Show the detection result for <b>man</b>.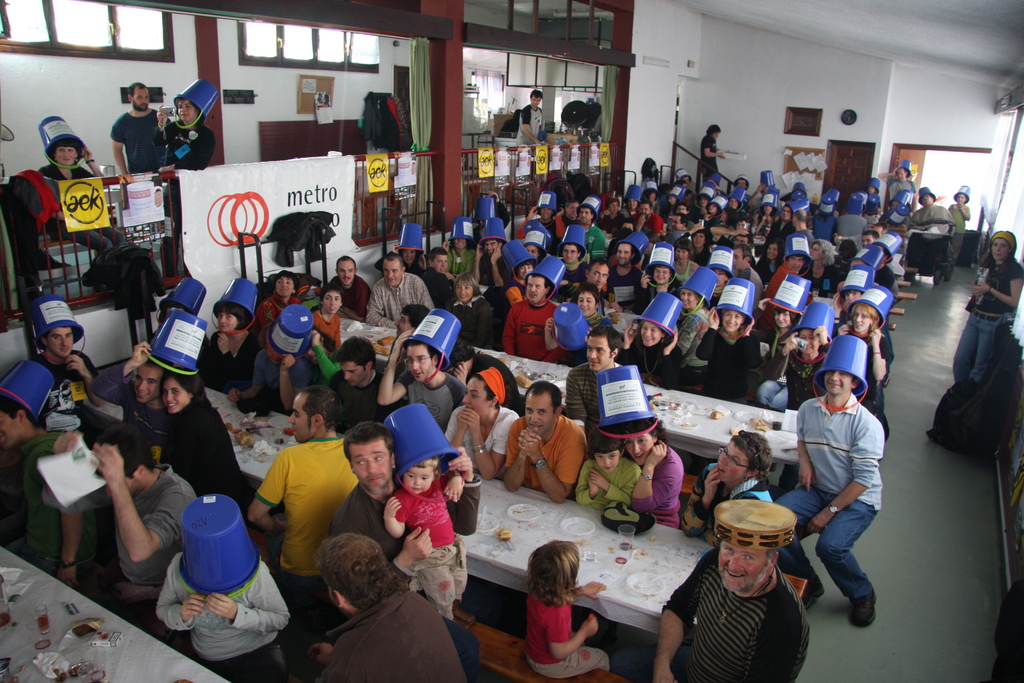
bbox=[90, 342, 168, 456].
